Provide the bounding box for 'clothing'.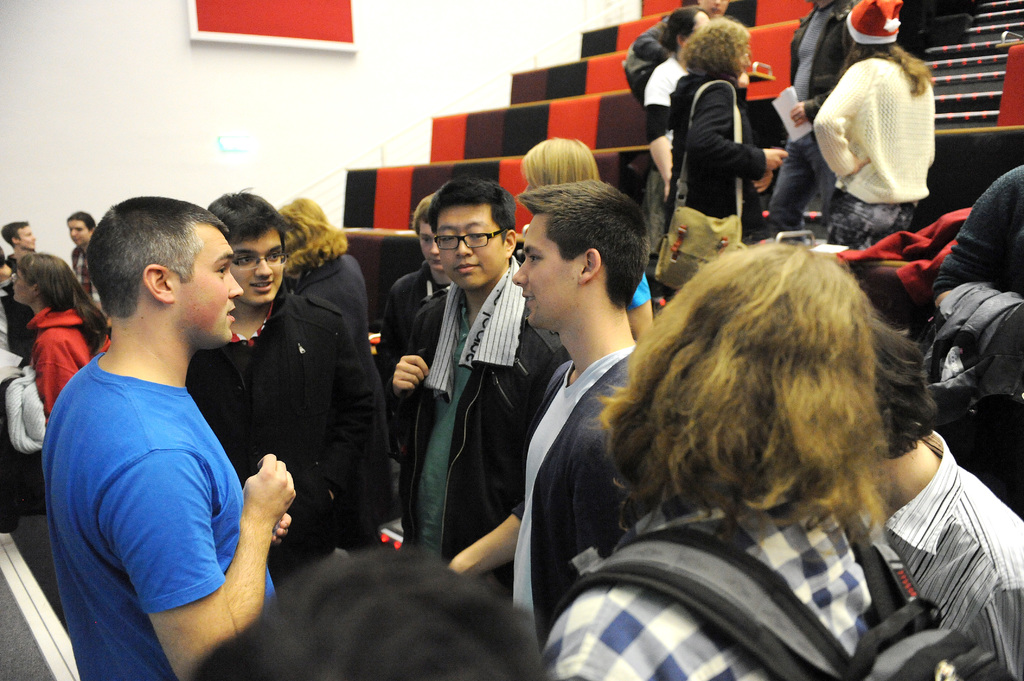
<region>7, 248, 53, 365</region>.
